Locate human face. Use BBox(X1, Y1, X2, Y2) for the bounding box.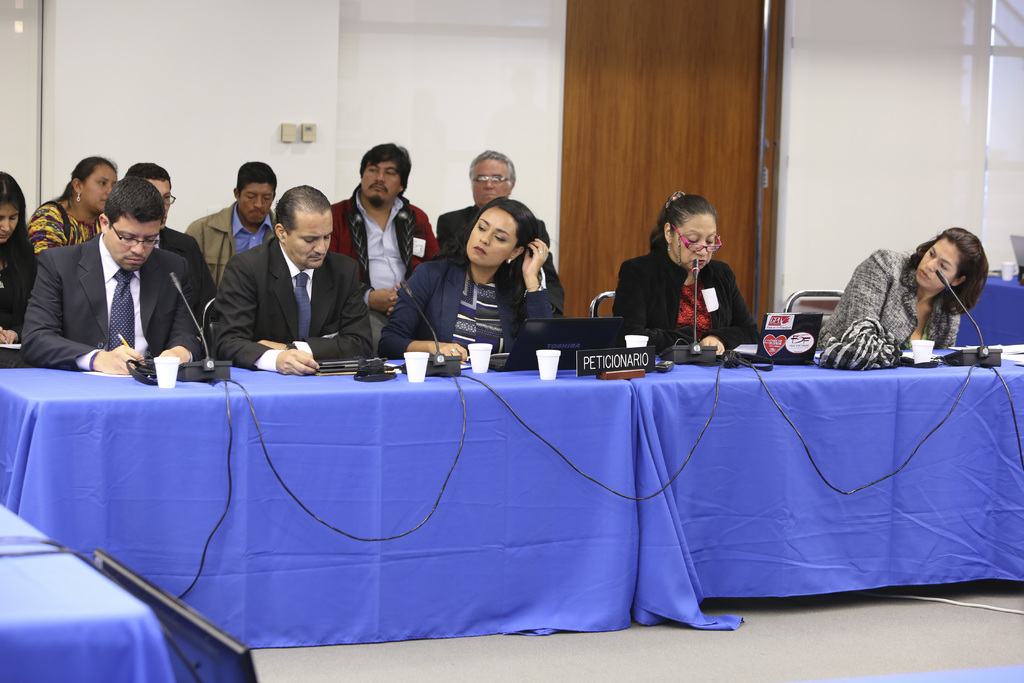
BBox(148, 178, 173, 220).
